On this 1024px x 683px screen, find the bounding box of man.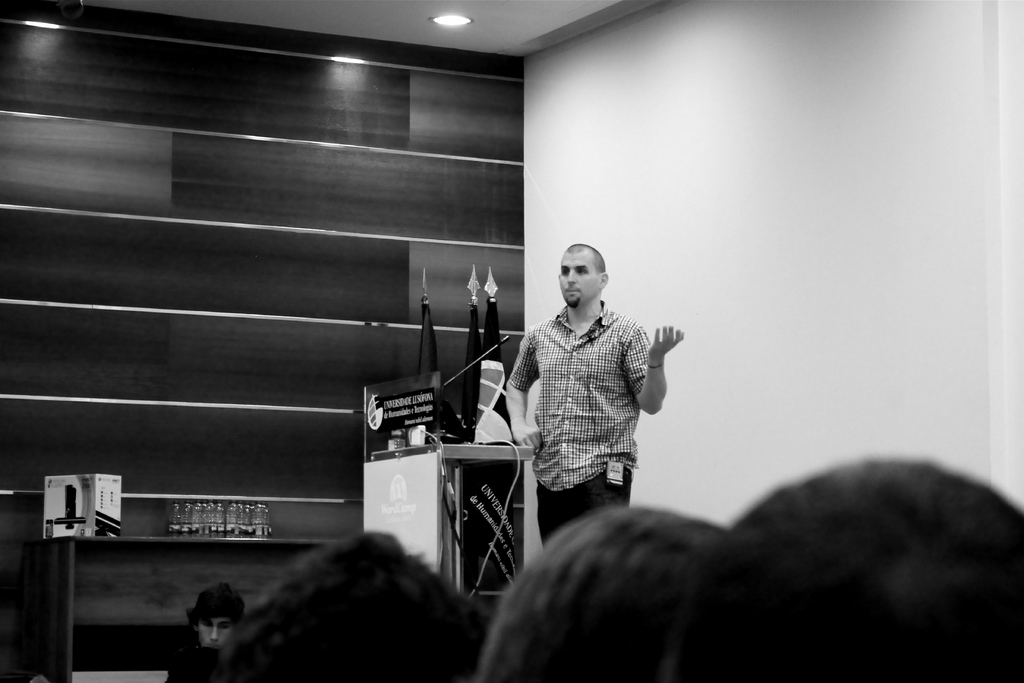
Bounding box: 494 238 675 591.
